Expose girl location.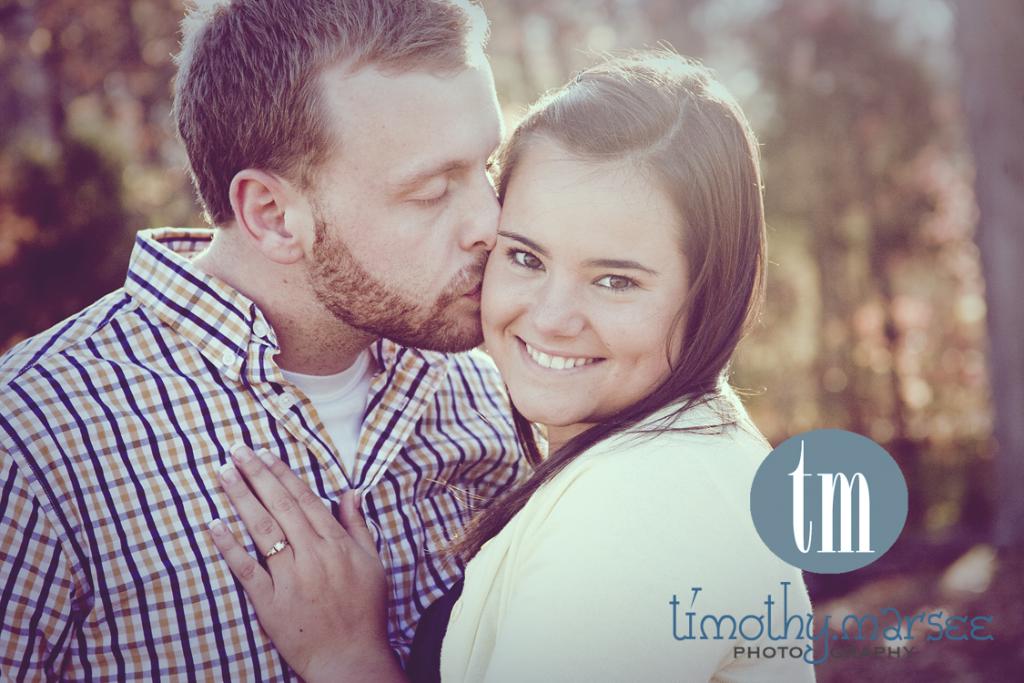
Exposed at (left=203, top=25, right=816, bottom=682).
